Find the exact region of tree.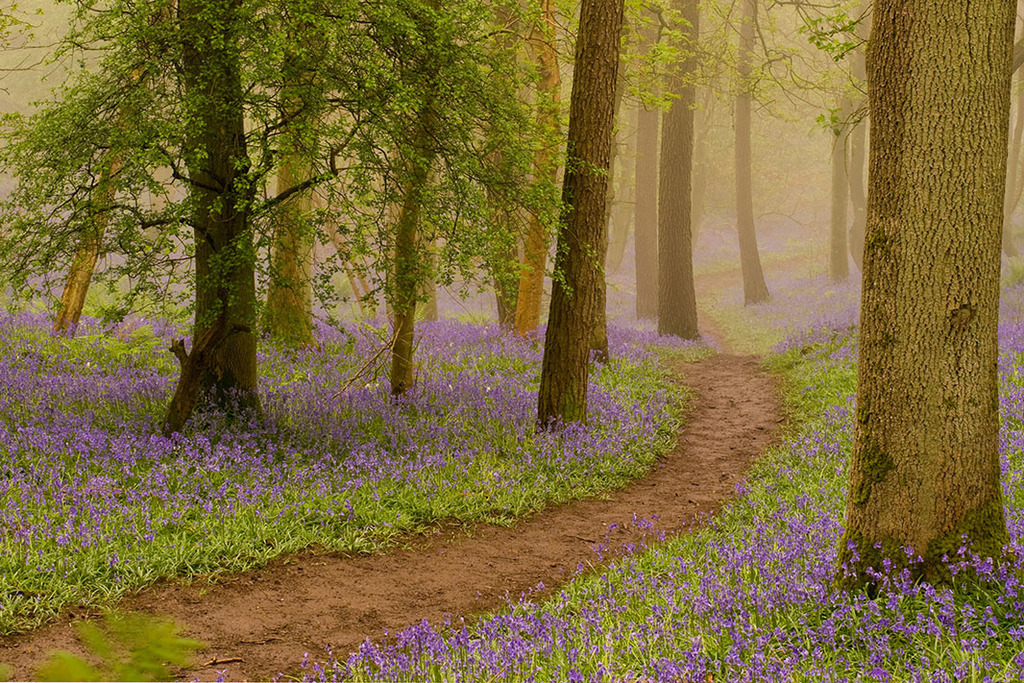
Exact region: bbox=[256, 0, 323, 346].
